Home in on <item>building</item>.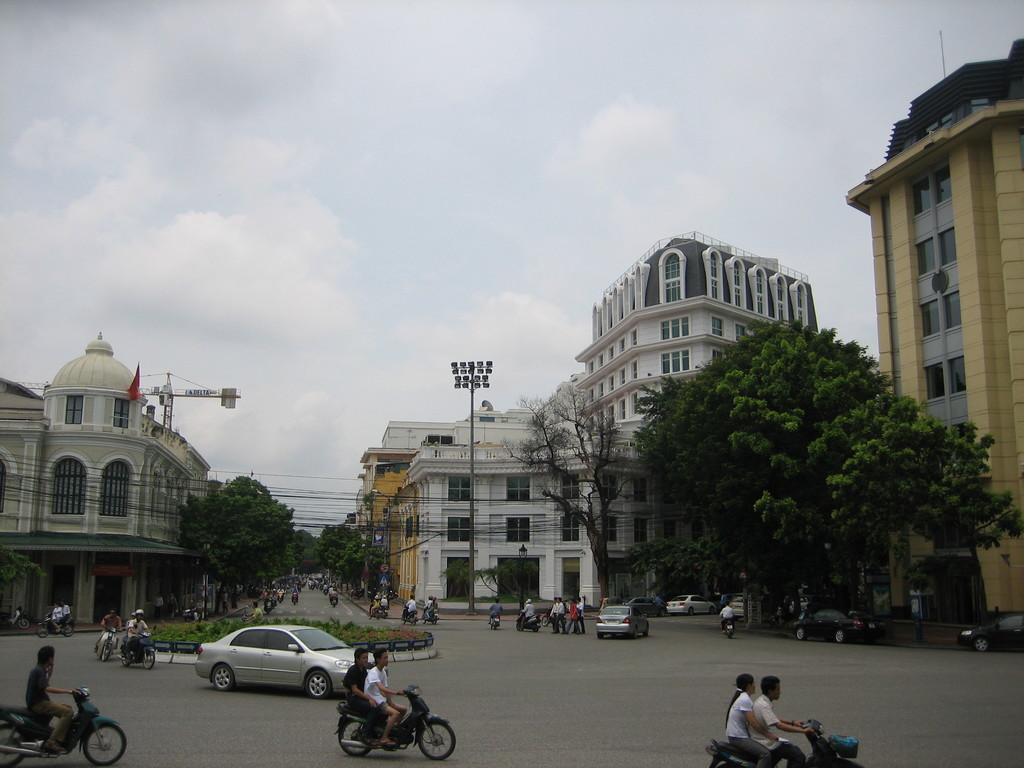
Homed in at BBox(847, 36, 1023, 647).
